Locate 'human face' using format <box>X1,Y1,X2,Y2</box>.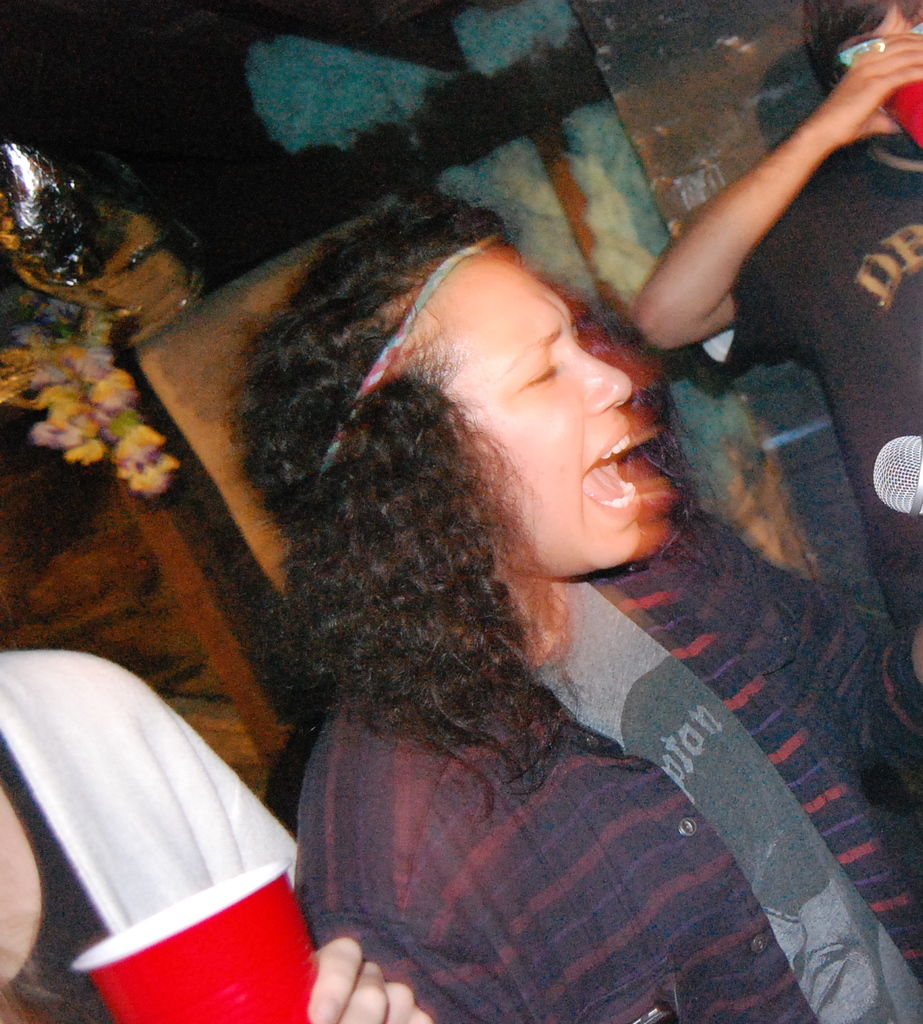
<box>417,245,643,578</box>.
